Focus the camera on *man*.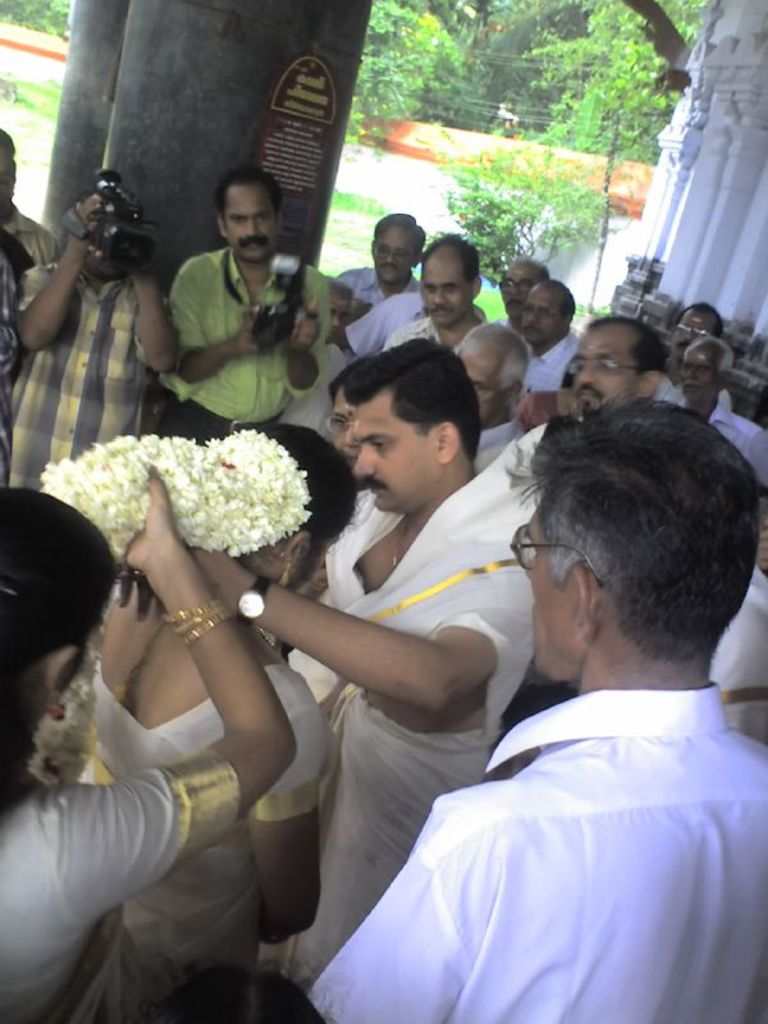
Focus region: x1=173 y1=168 x2=319 y2=435.
